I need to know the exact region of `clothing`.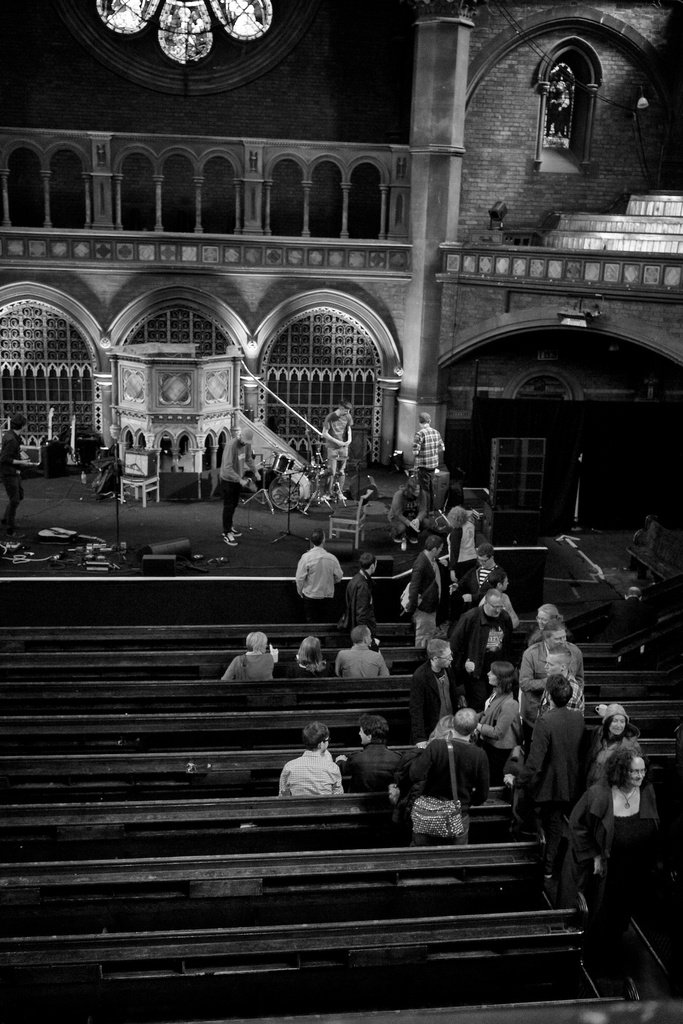
Region: (x1=281, y1=659, x2=320, y2=675).
